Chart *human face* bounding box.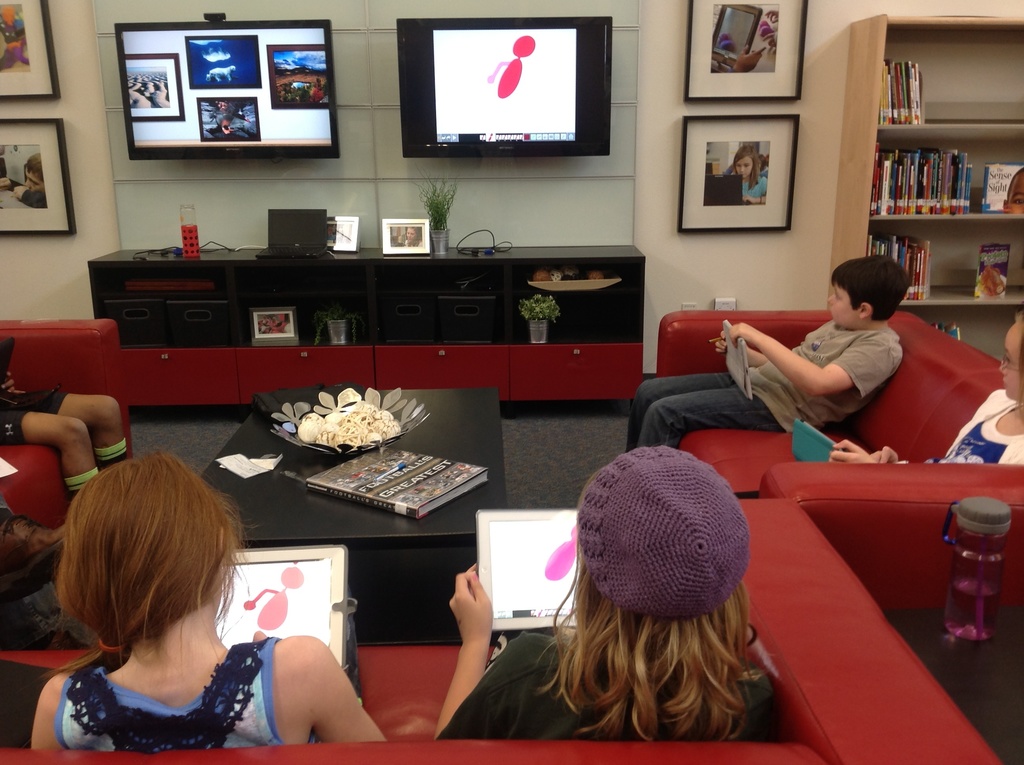
Charted: pyautogui.locateOnScreen(999, 314, 1023, 400).
